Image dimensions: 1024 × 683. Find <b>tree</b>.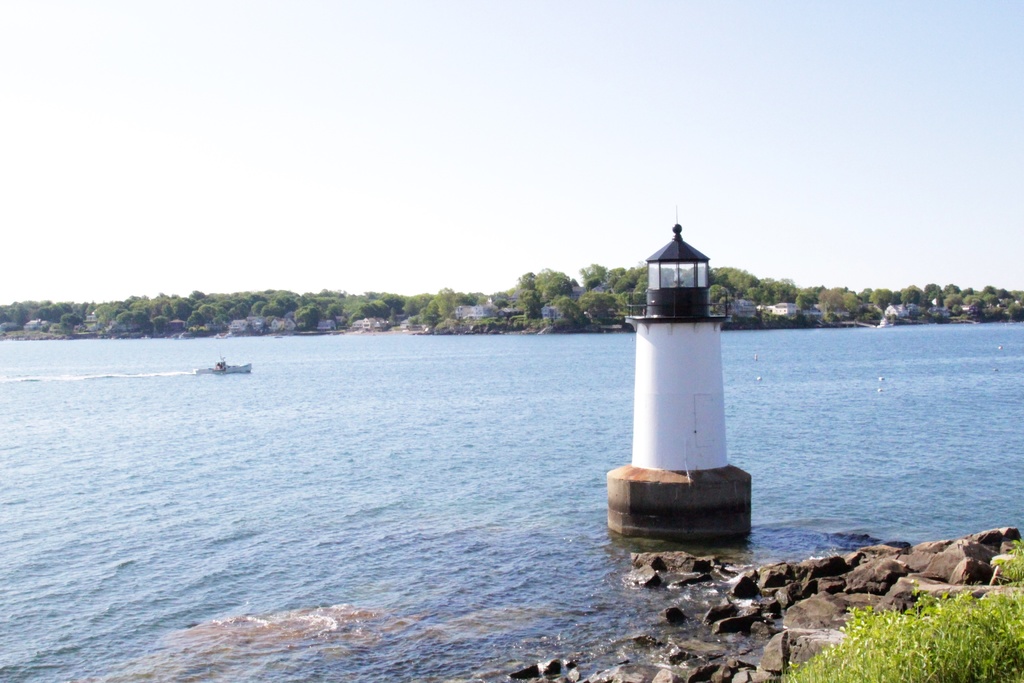
<bbox>712, 262, 757, 299</bbox>.
